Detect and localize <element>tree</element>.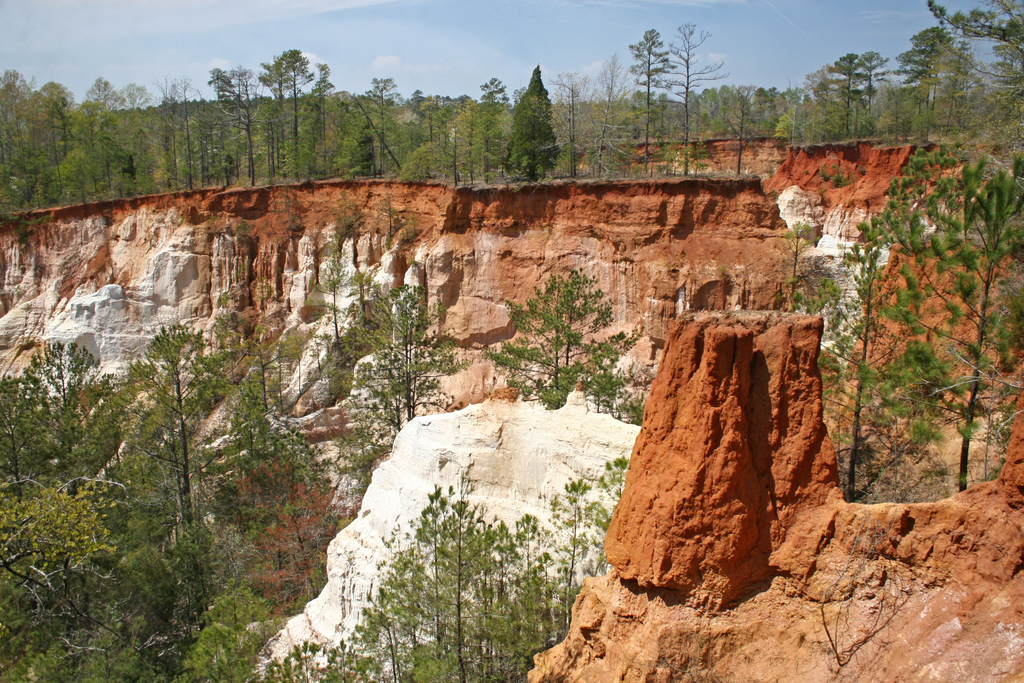
Localized at [80,77,119,133].
